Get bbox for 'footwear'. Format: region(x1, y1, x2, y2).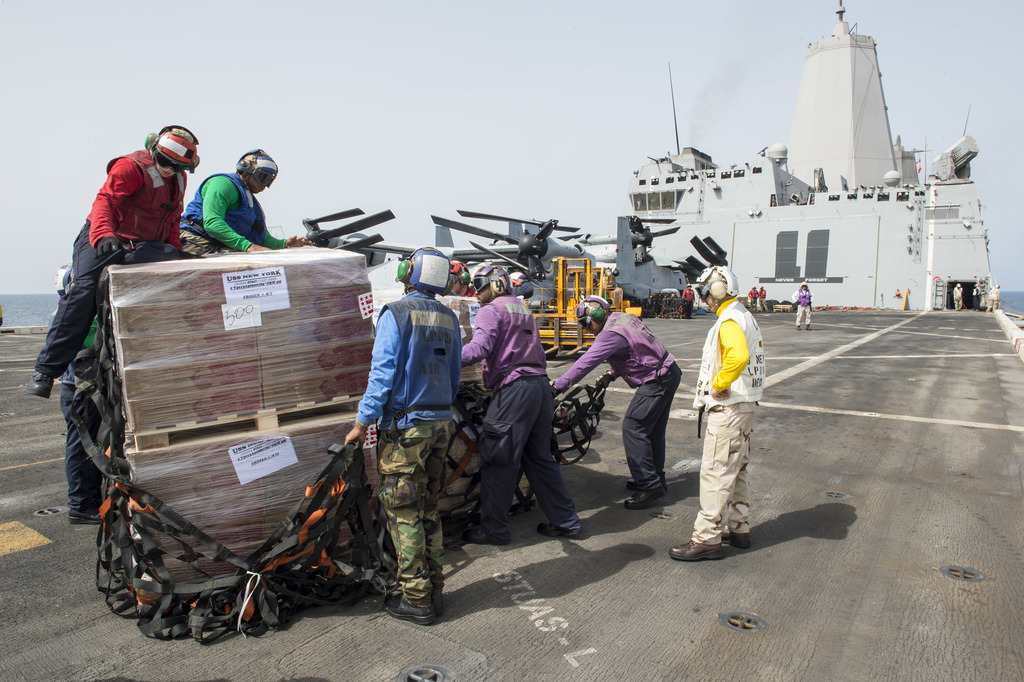
region(387, 596, 425, 624).
